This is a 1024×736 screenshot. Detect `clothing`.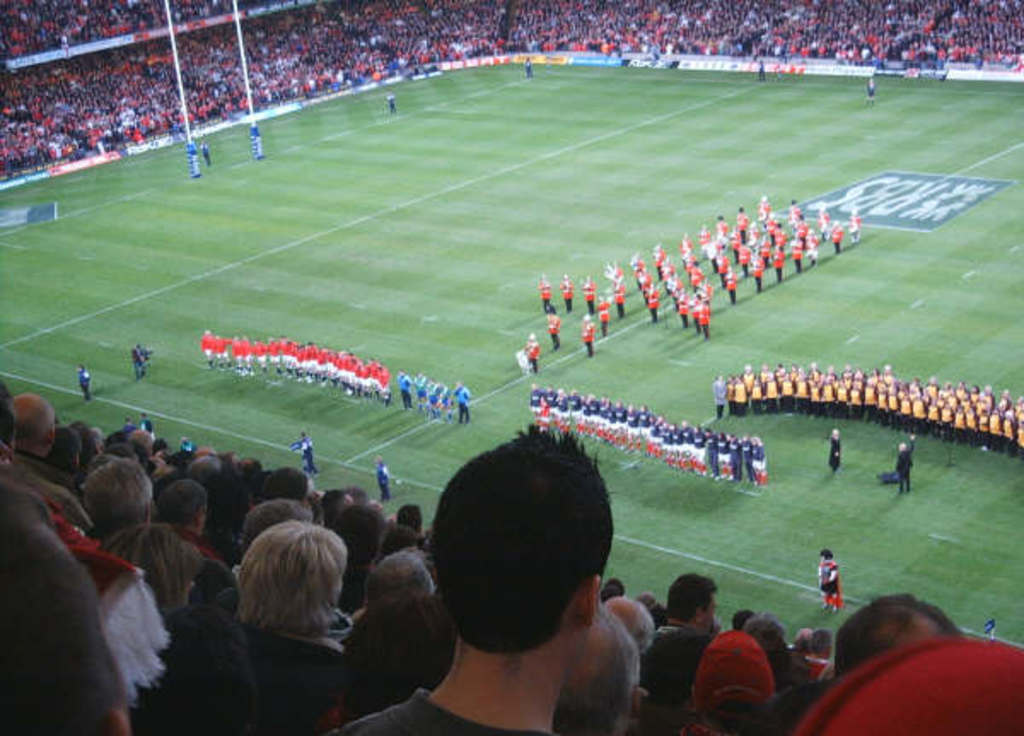
rect(176, 528, 217, 560).
